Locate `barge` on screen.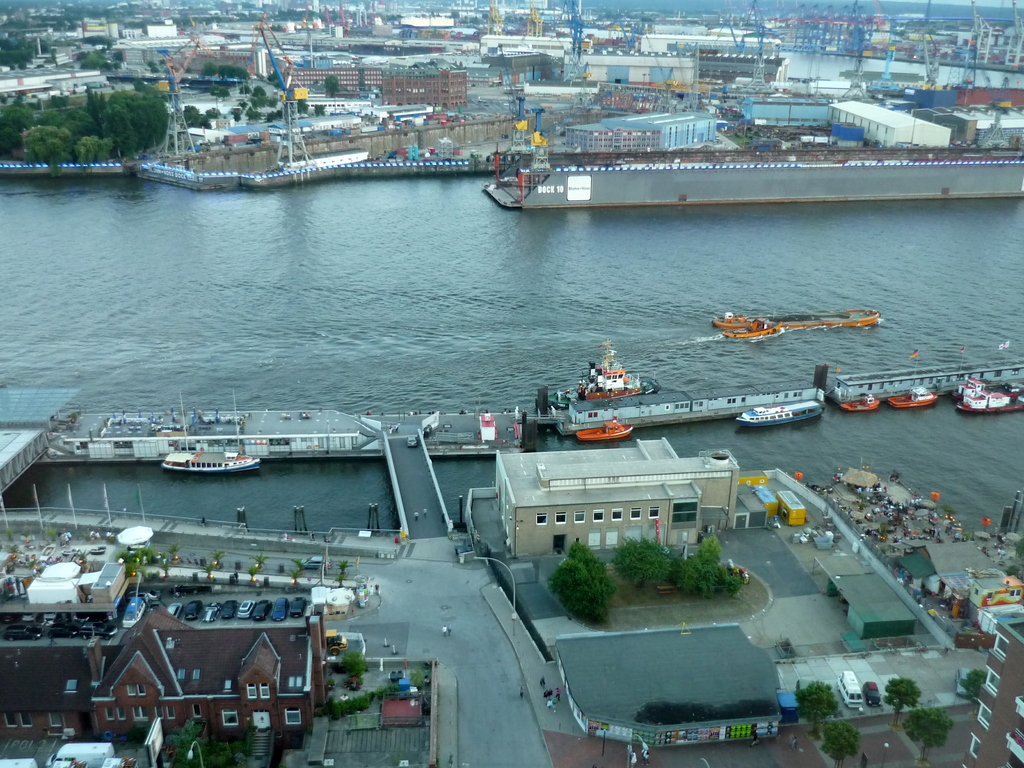
On screen at [x1=842, y1=393, x2=881, y2=412].
